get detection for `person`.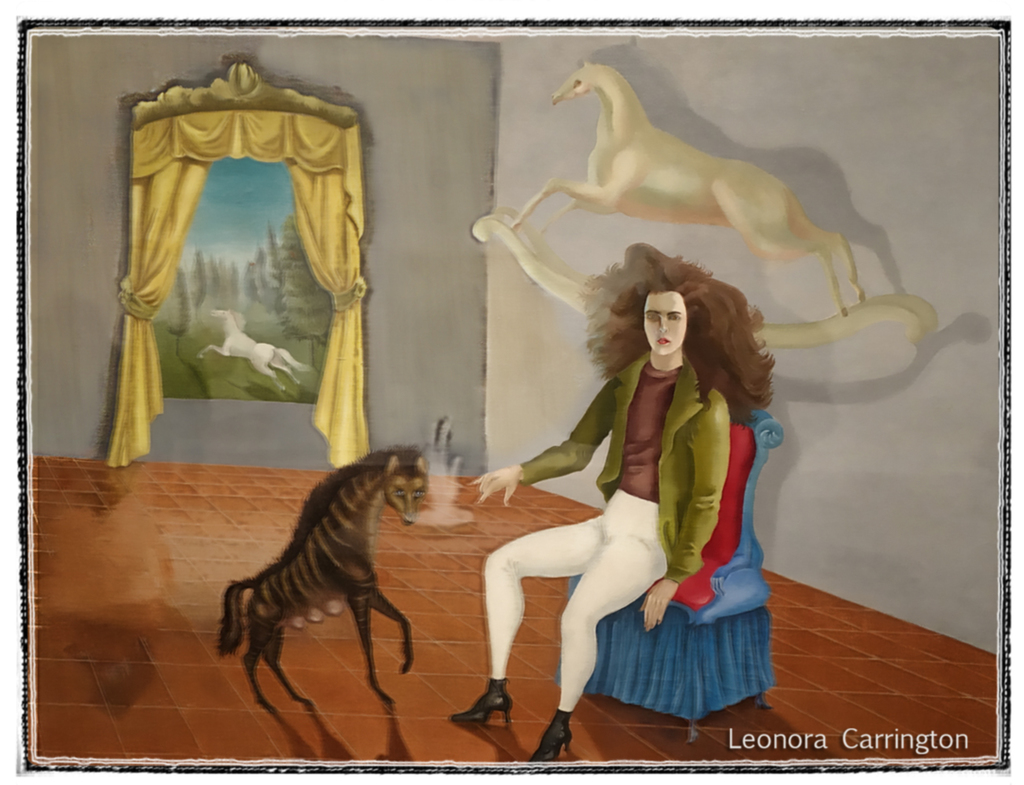
Detection: box(439, 240, 778, 767).
